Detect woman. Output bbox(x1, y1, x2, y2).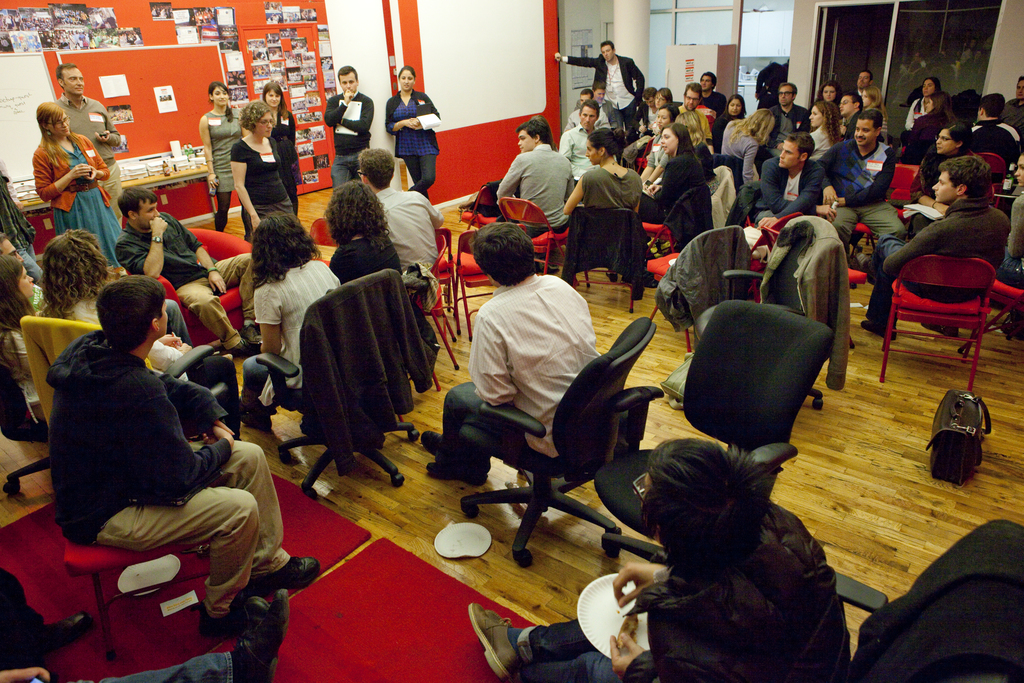
bbox(200, 81, 253, 223).
